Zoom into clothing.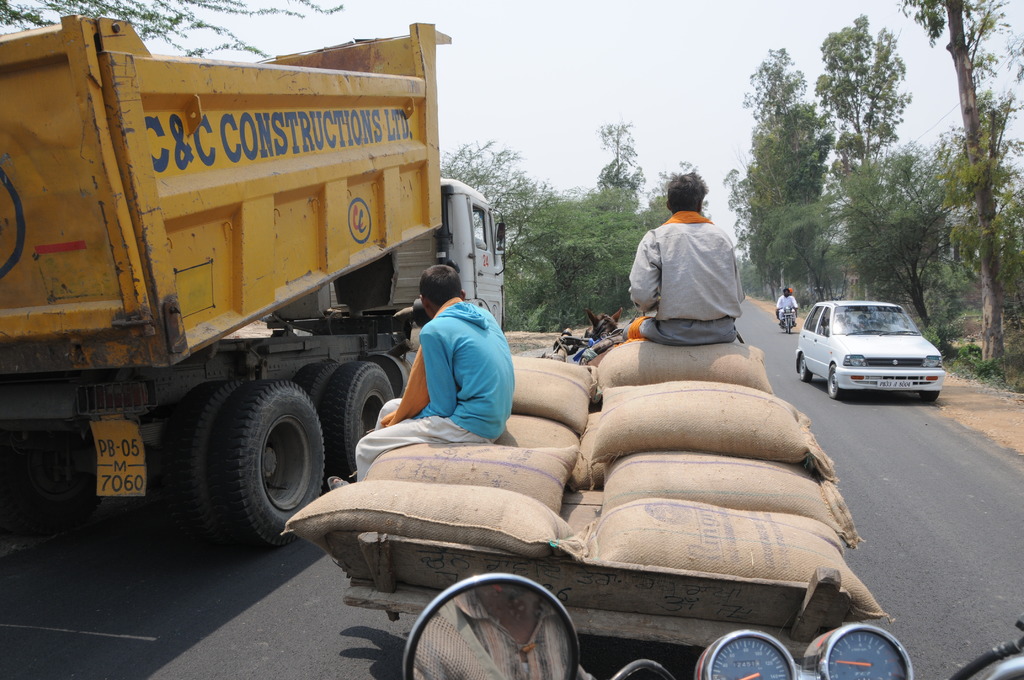
Zoom target: {"x1": 774, "y1": 293, "x2": 799, "y2": 319}.
